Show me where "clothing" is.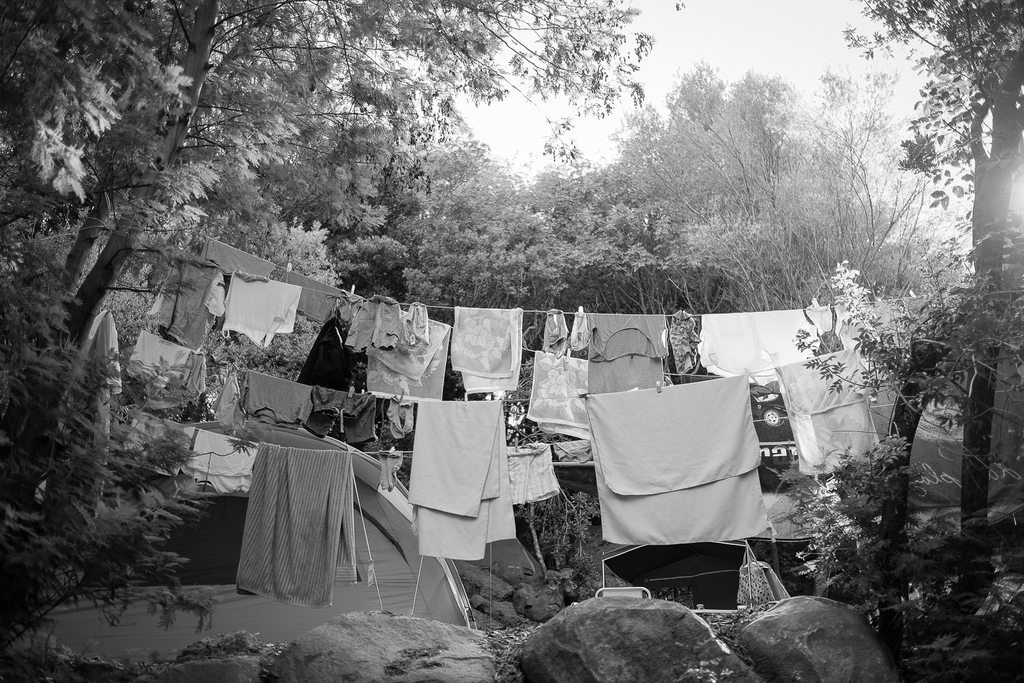
"clothing" is at select_region(696, 305, 819, 389).
